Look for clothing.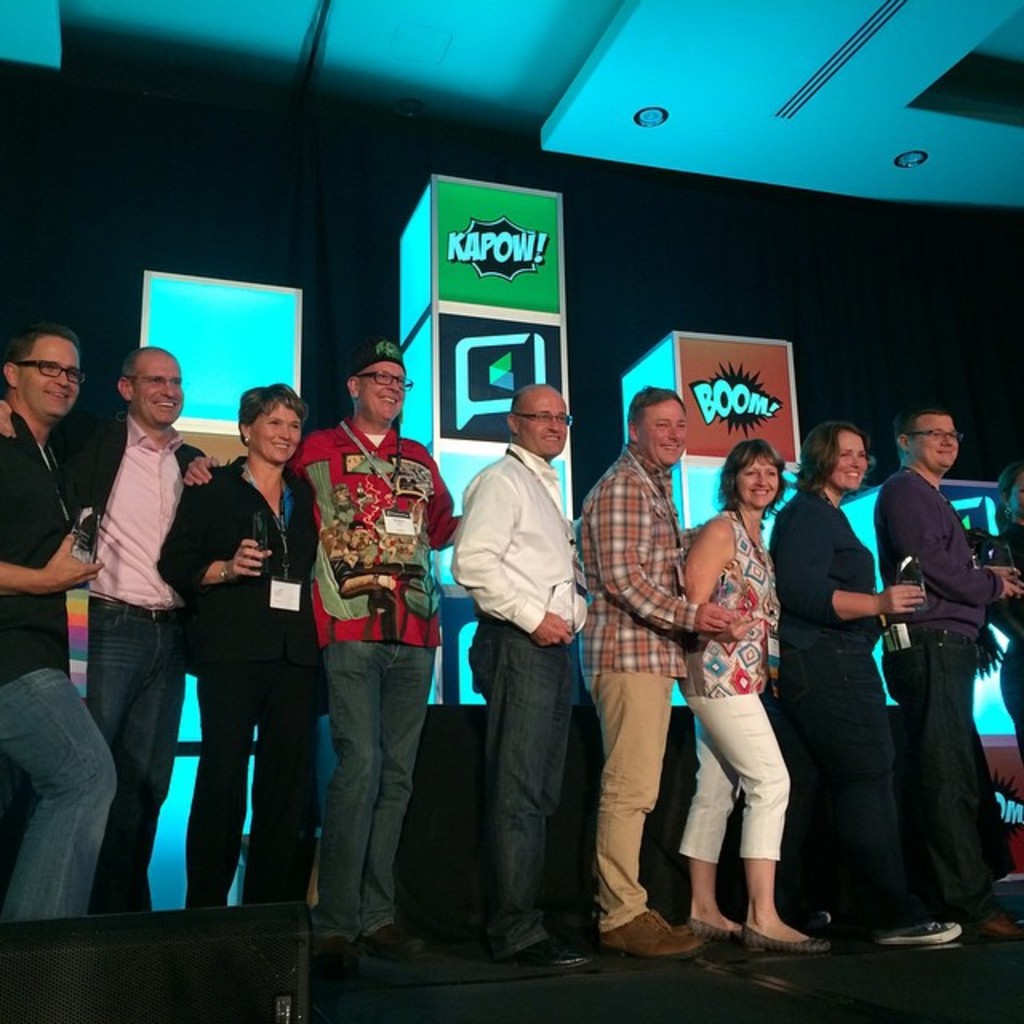
Found: (x1=445, y1=435, x2=592, y2=963).
